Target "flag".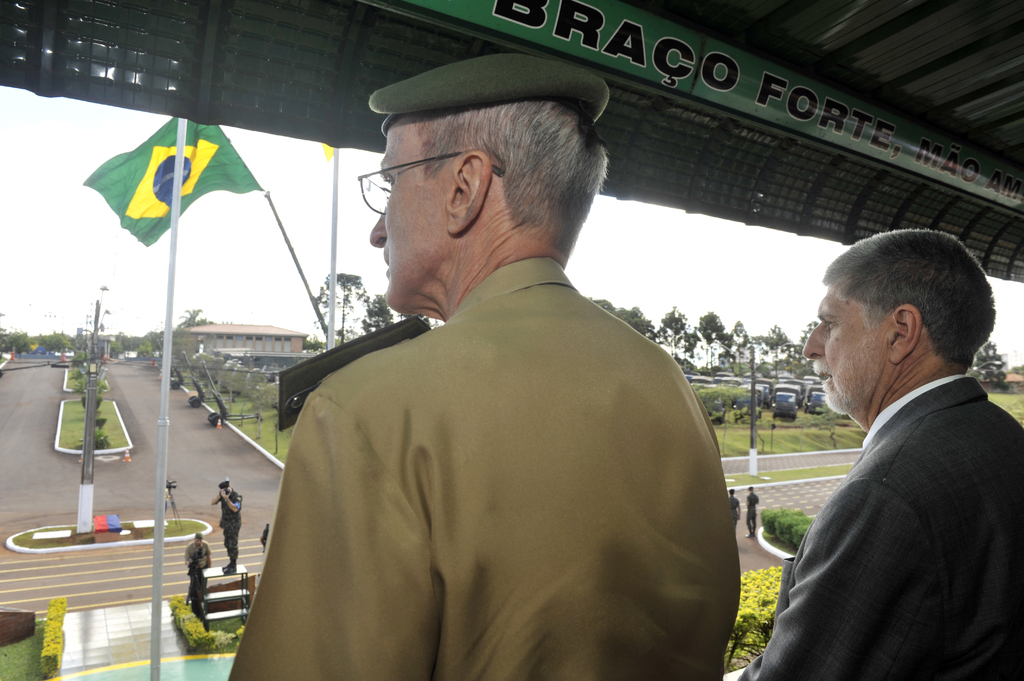
Target region: [left=96, top=514, right=121, bottom=532].
